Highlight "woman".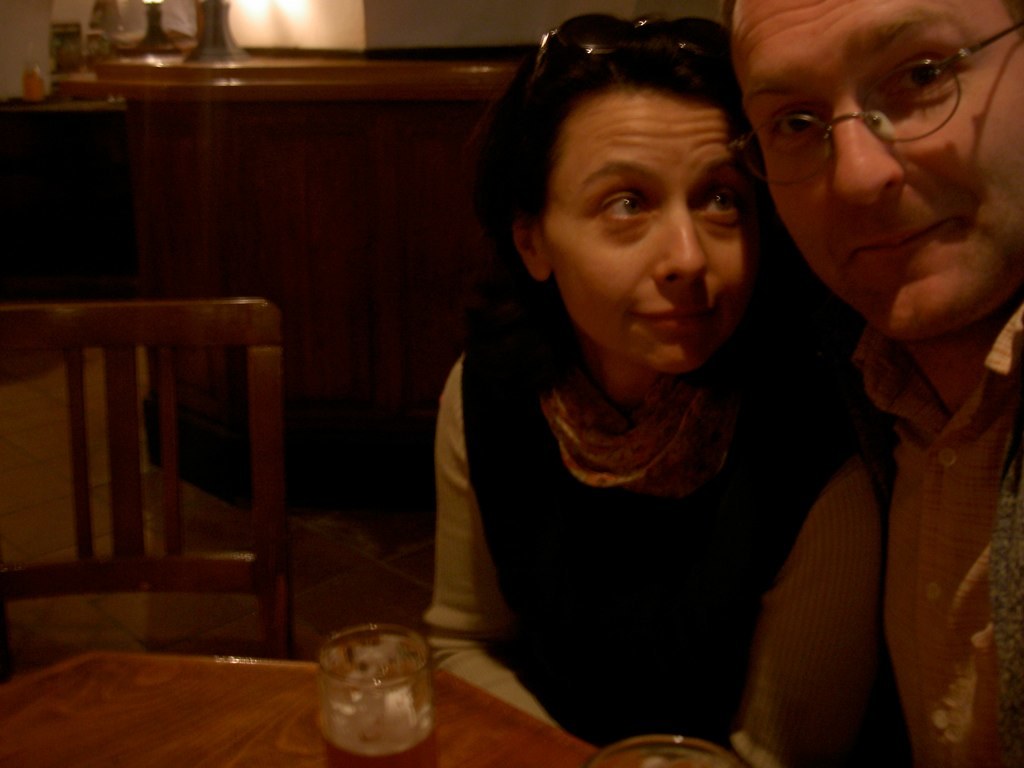
Highlighted region: pyautogui.locateOnScreen(387, 26, 911, 747).
